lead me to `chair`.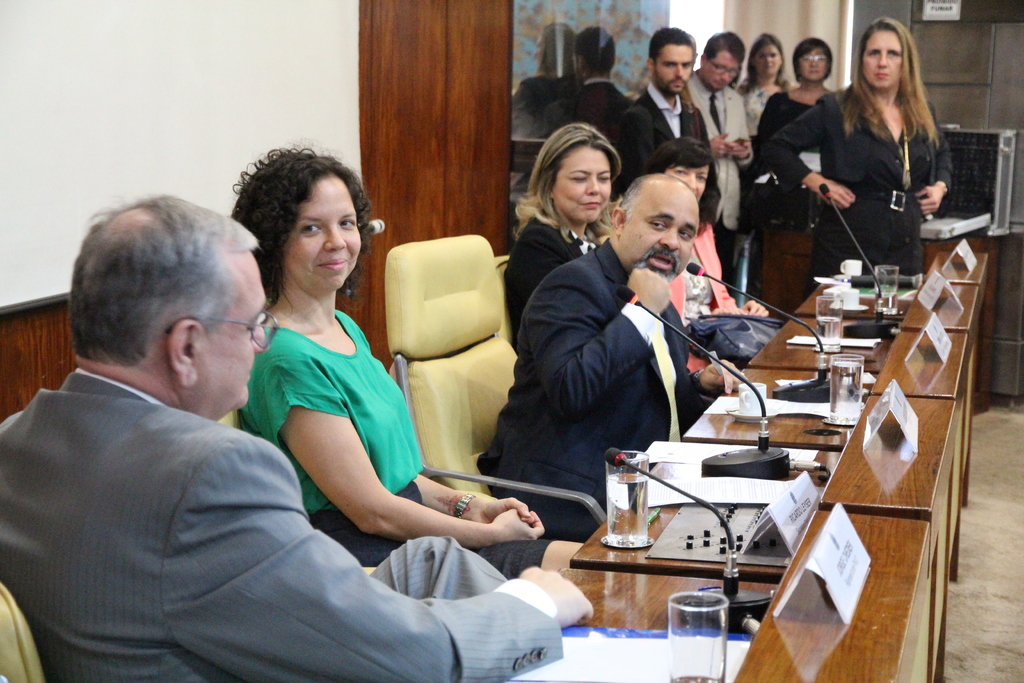
Lead to 360,245,533,520.
